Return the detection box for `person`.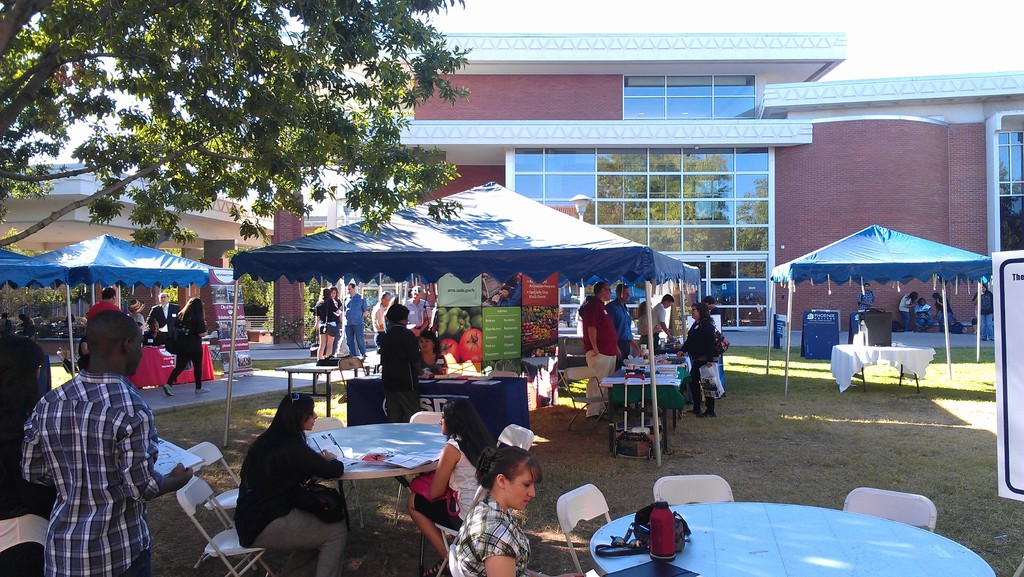
(left=676, top=300, right=717, bottom=421).
